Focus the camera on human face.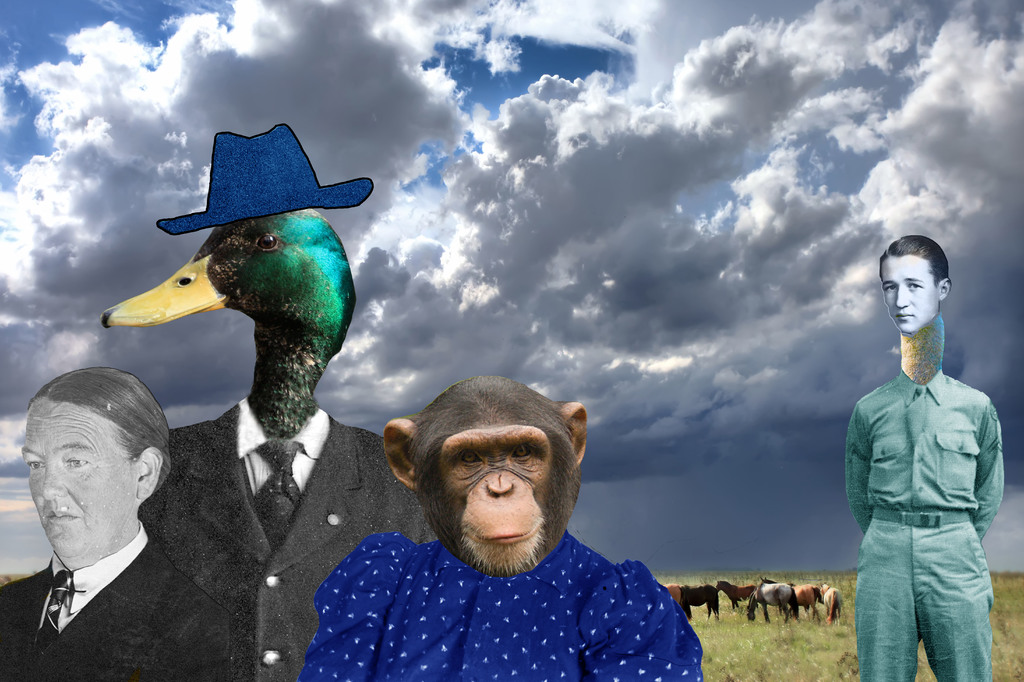
Focus region: [x1=22, y1=397, x2=136, y2=556].
